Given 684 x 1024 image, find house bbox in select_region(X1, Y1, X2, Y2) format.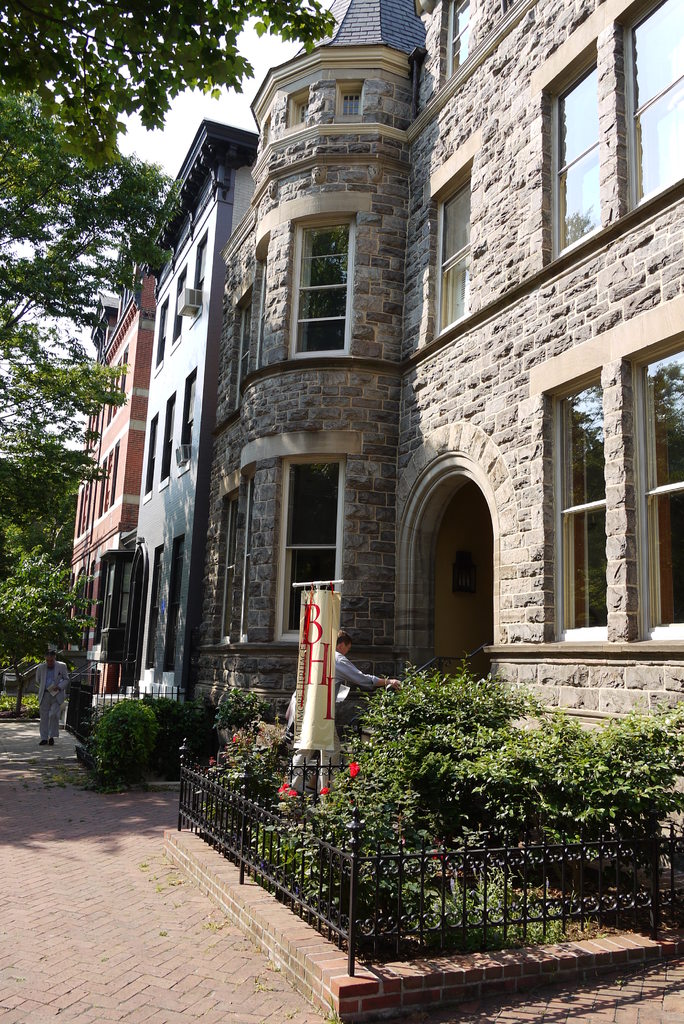
select_region(190, 0, 683, 844).
